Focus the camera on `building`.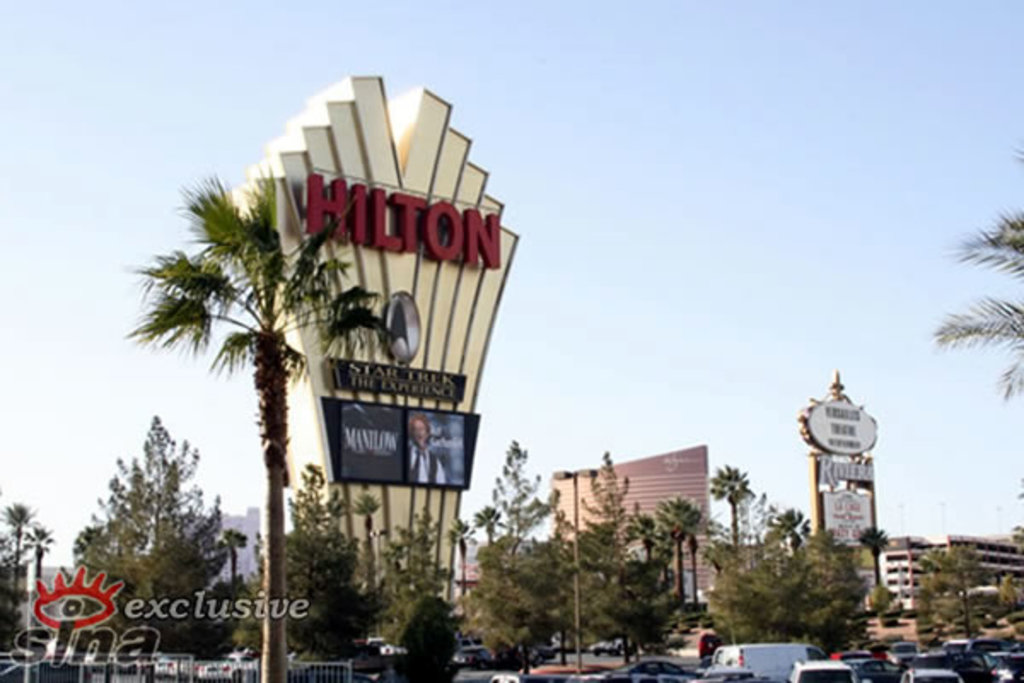
Focus region: region(118, 499, 276, 622).
